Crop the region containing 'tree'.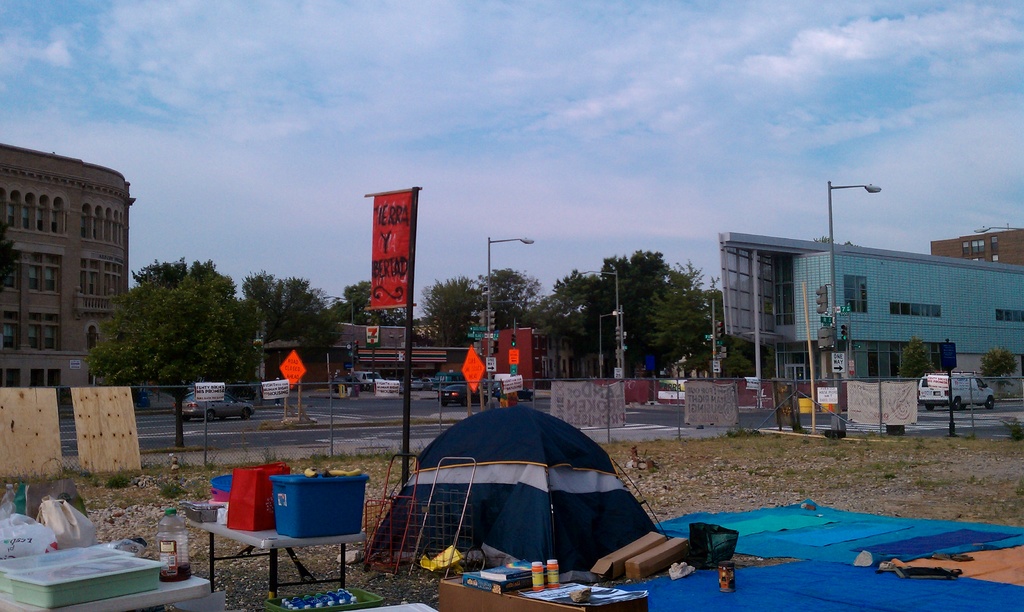
Crop region: left=980, top=342, right=1021, bottom=391.
